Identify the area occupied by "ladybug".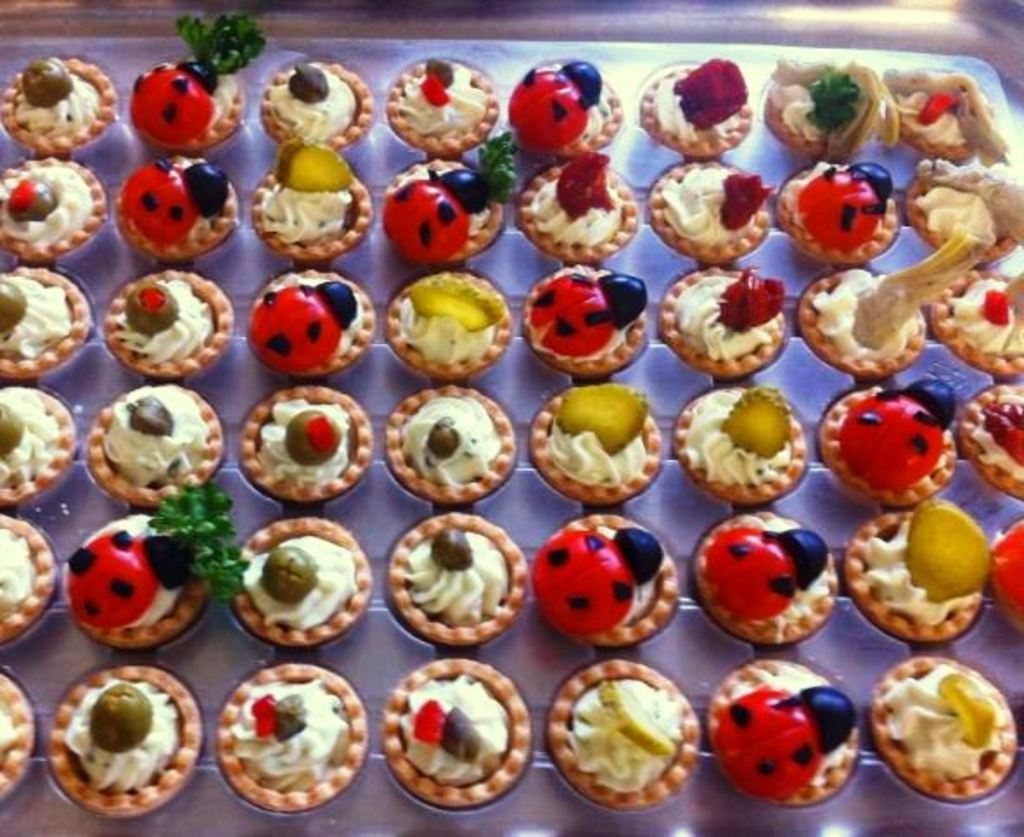
Area: <bbox>701, 526, 834, 626</bbox>.
